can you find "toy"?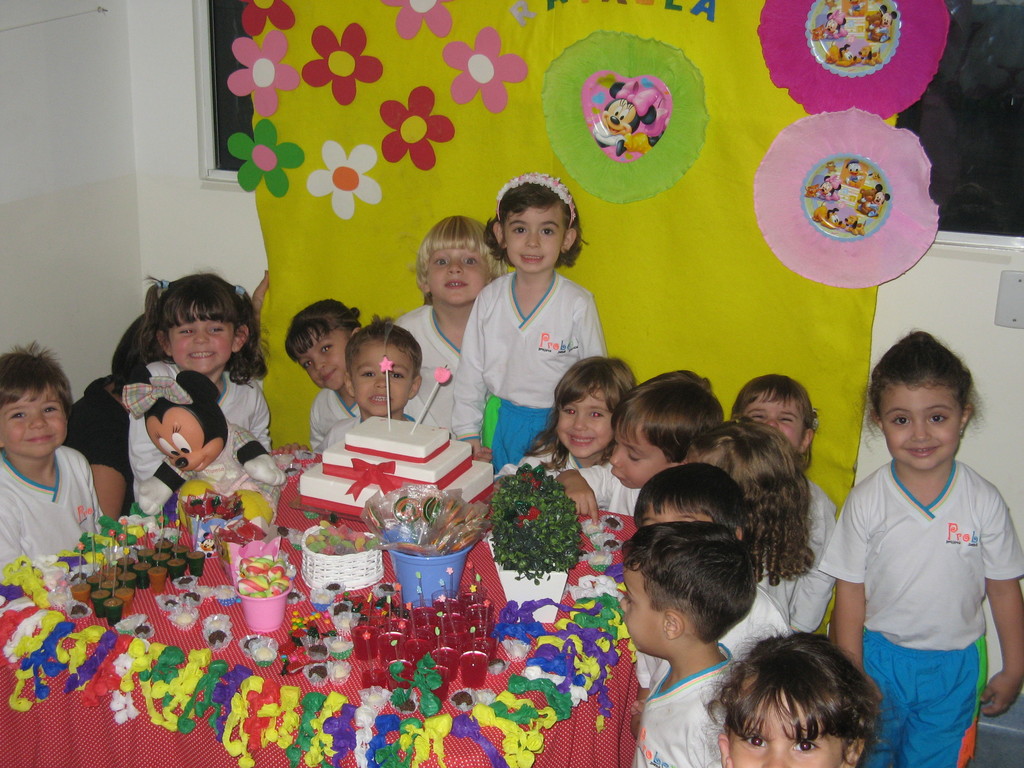
Yes, bounding box: 376,493,477,605.
